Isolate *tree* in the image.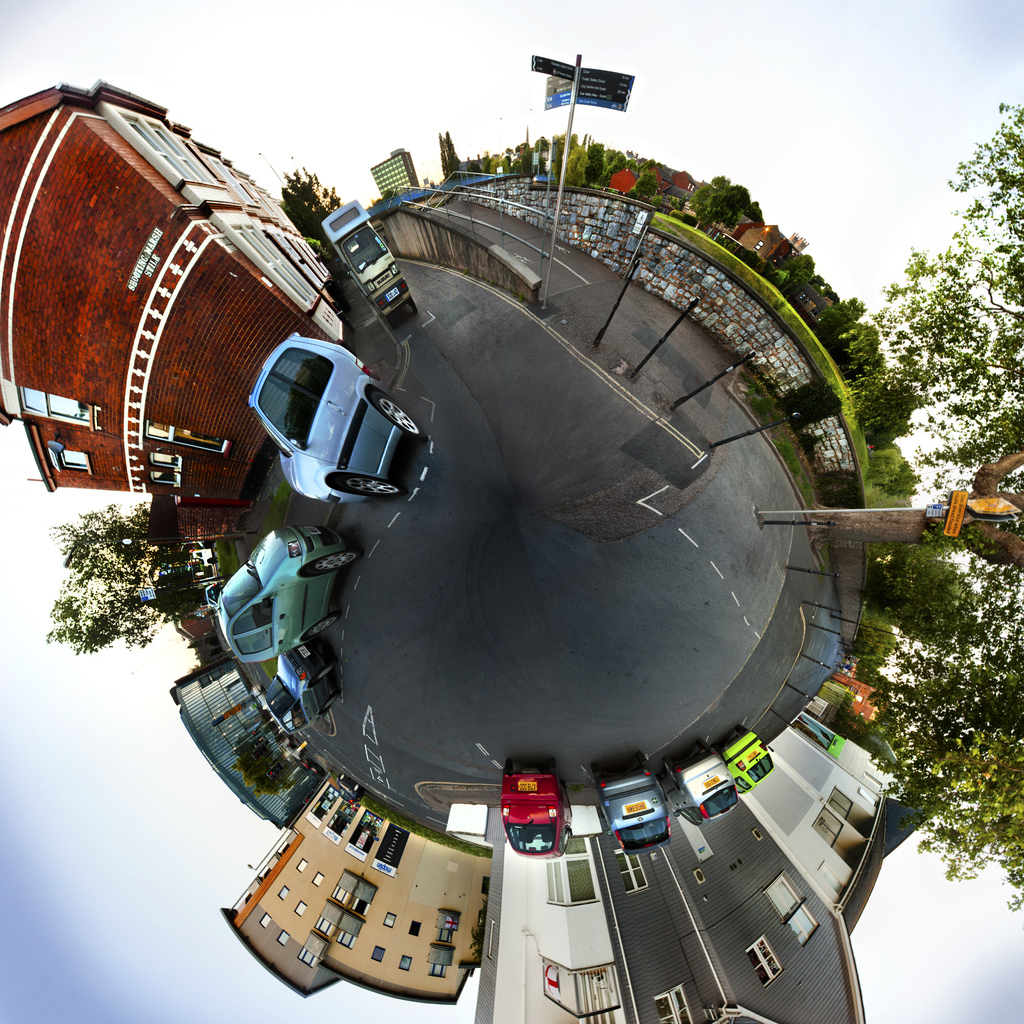
Isolated region: {"x1": 26, "y1": 498, "x2": 173, "y2": 665}.
